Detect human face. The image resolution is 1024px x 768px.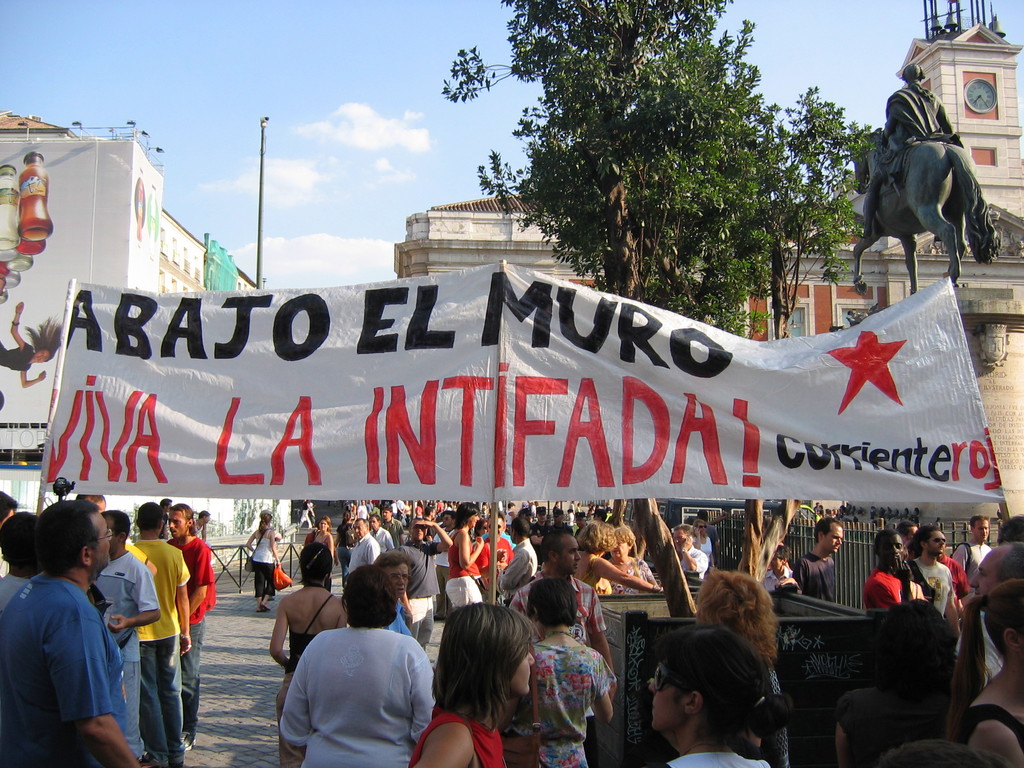
[x1=515, y1=648, x2=536, y2=694].
